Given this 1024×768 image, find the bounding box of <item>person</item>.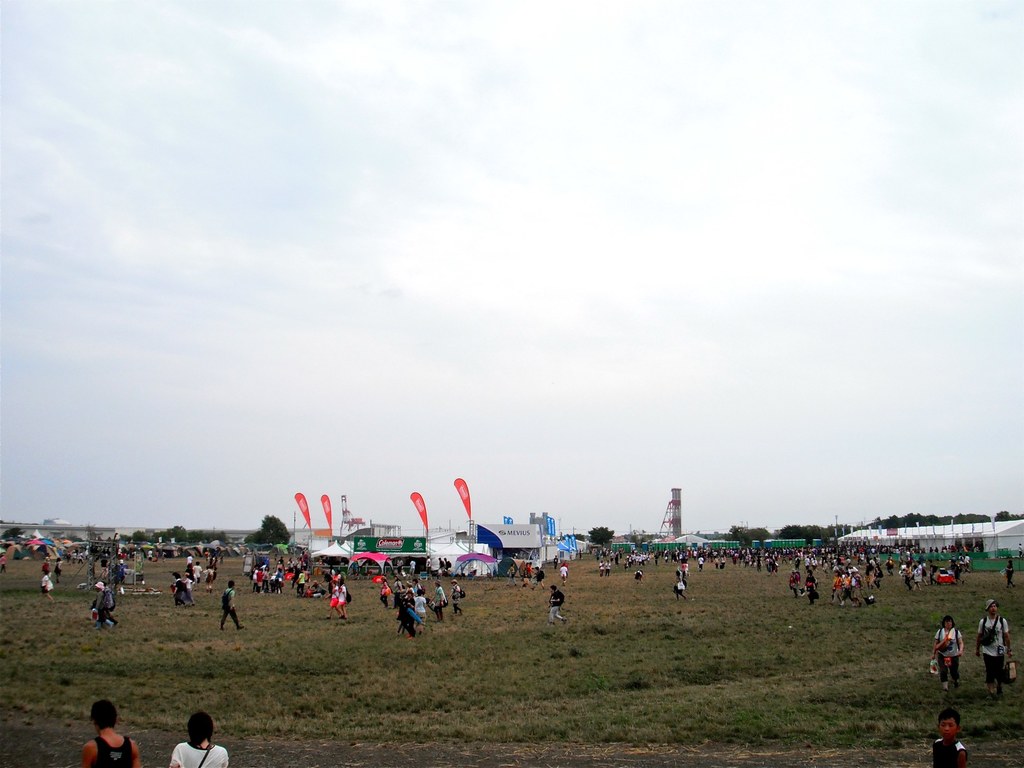
(171, 705, 230, 767).
